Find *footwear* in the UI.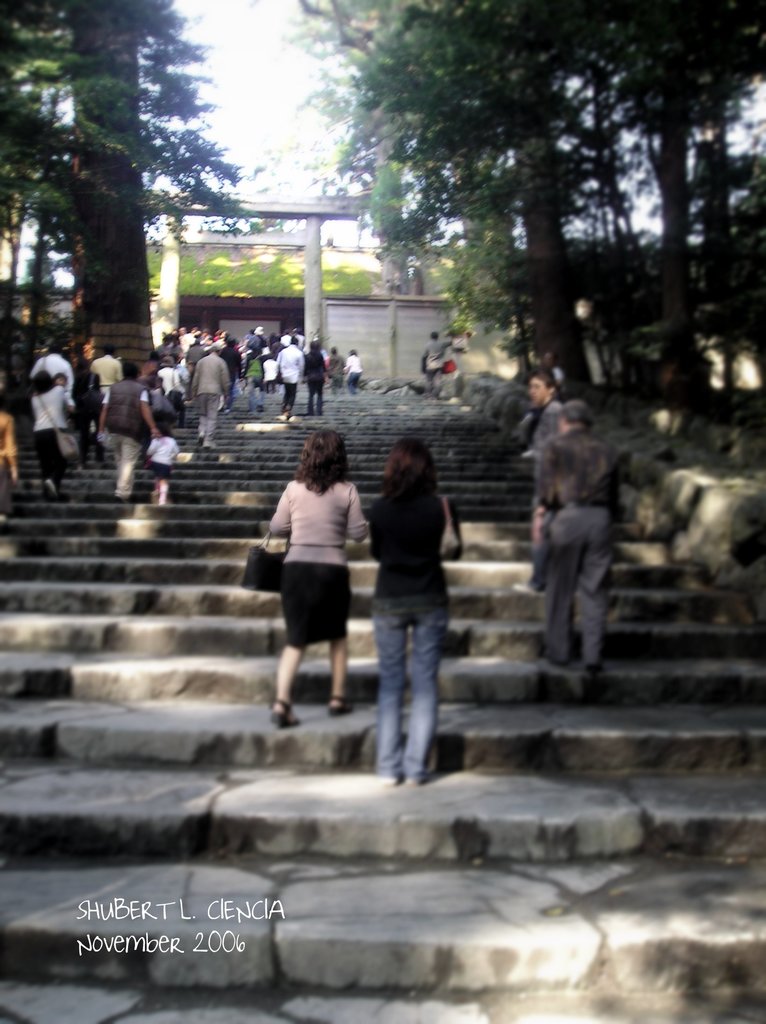
UI element at locate(511, 580, 548, 596).
